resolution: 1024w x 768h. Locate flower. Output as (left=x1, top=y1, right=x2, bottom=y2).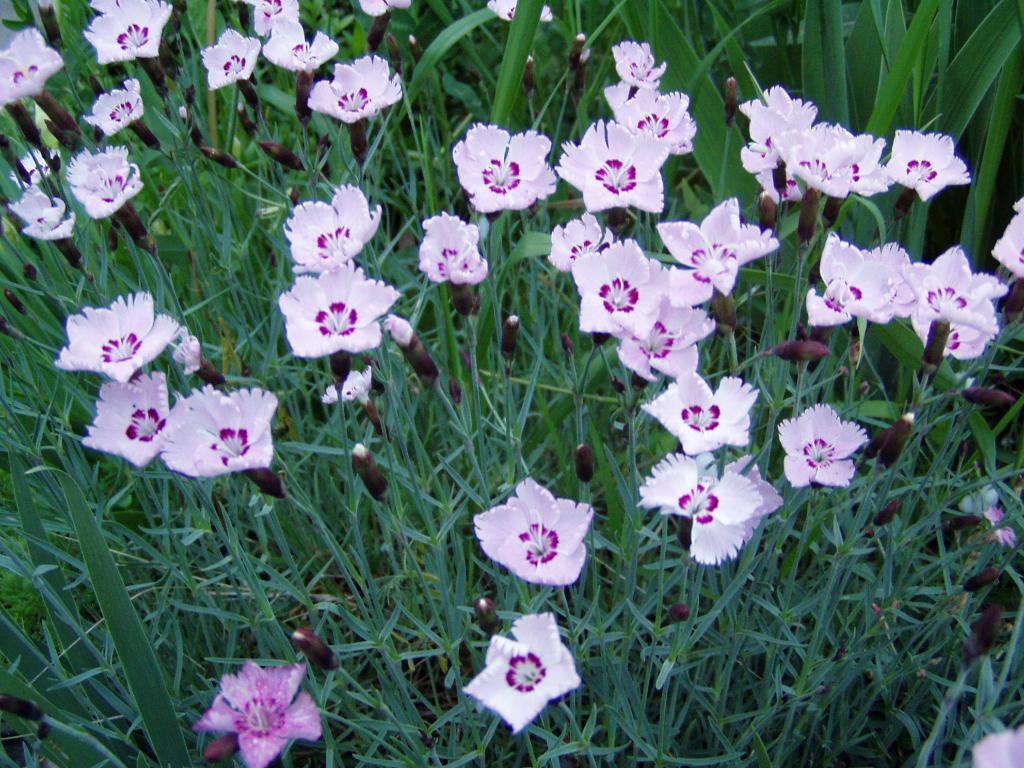
(left=307, top=53, right=403, bottom=129).
